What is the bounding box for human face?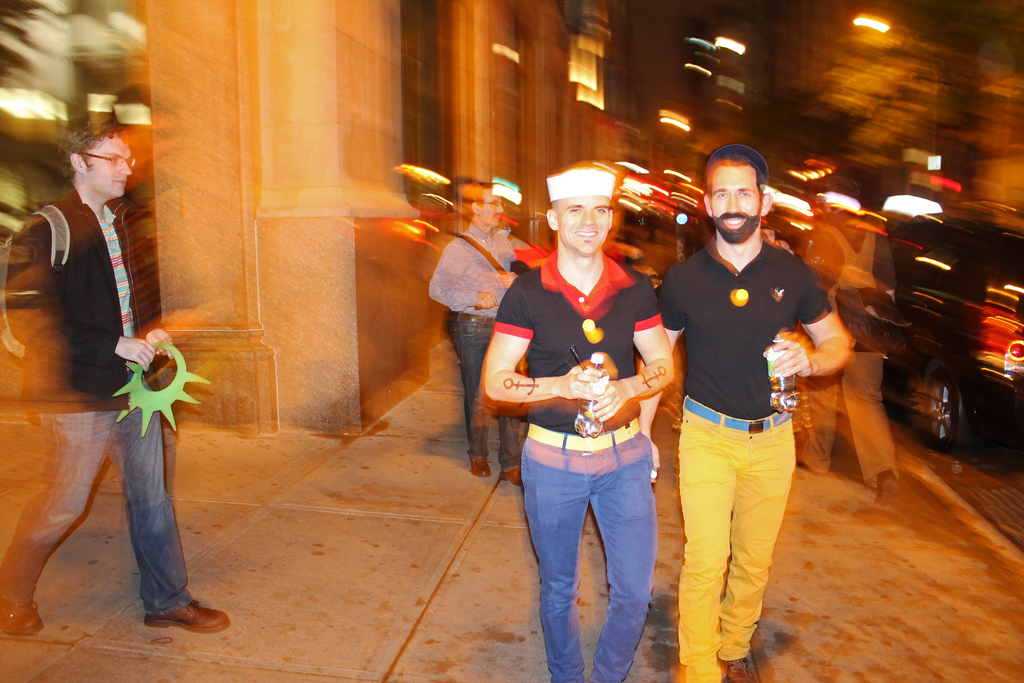
{"left": 557, "top": 194, "right": 612, "bottom": 252}.
